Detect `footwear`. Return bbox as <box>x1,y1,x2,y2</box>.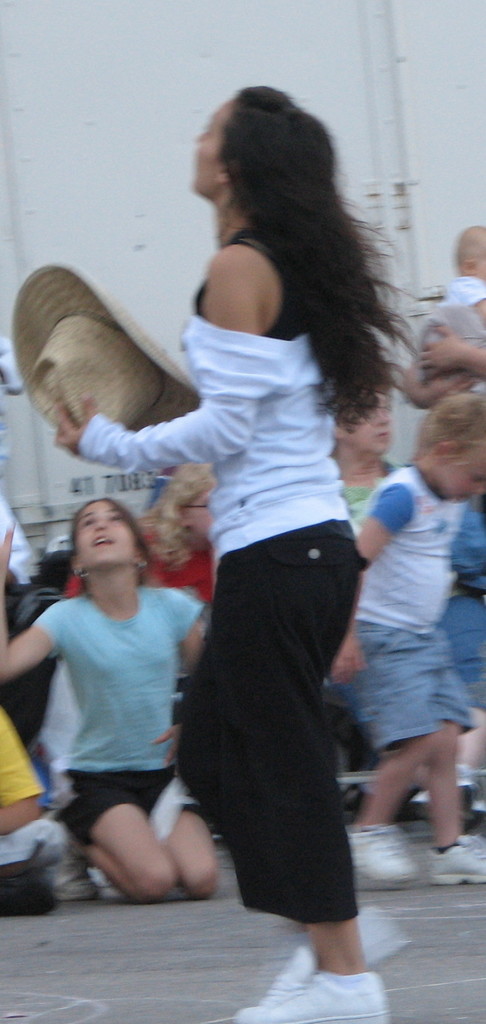
<box>36,858,106,901</box>.
